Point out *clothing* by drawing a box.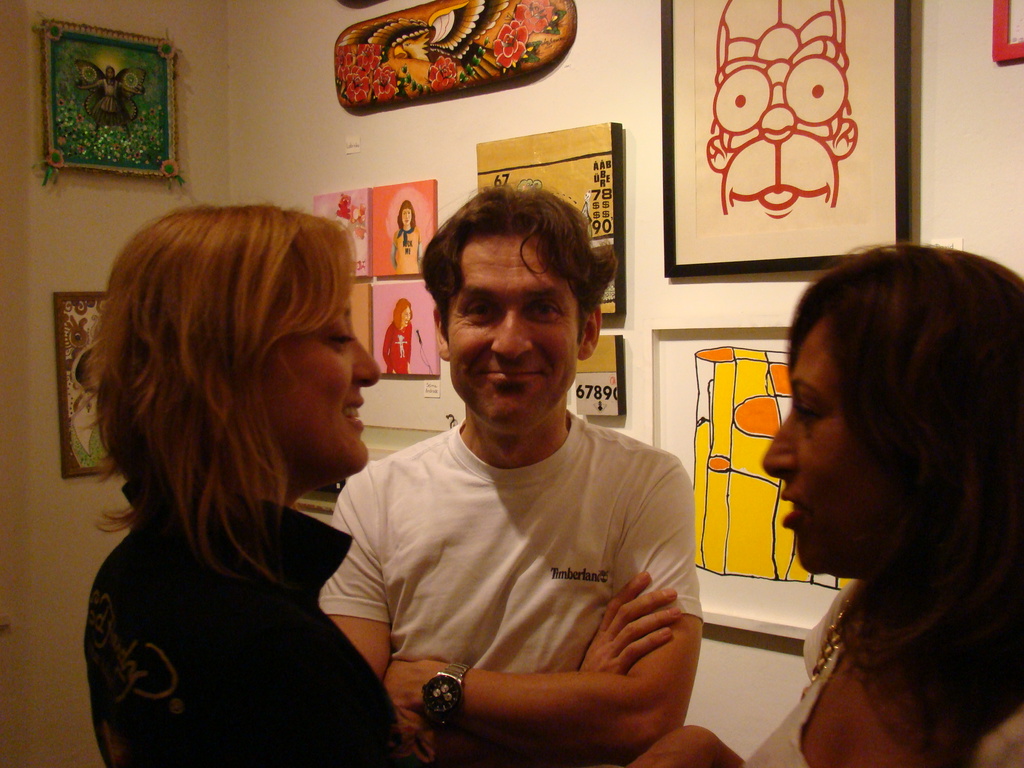
x1=86, y1=476, x2=399, y2=767.
